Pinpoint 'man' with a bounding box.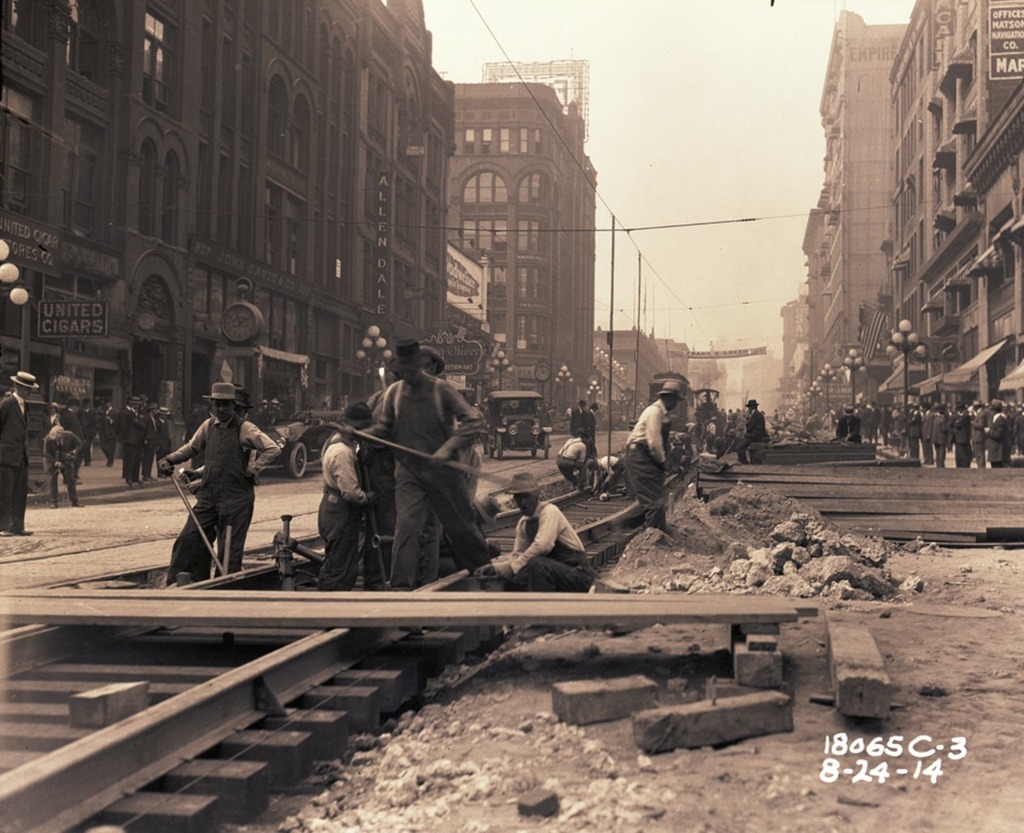
187:399:208:465.
